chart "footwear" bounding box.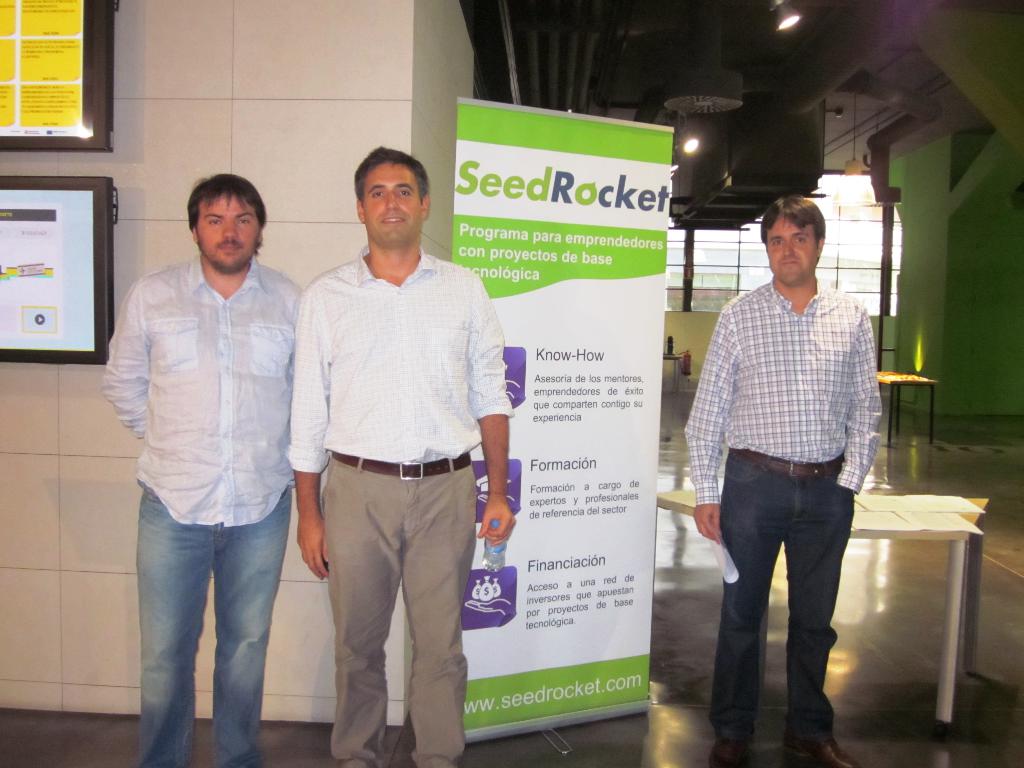
Charted: (703, 736, 749, 767).
